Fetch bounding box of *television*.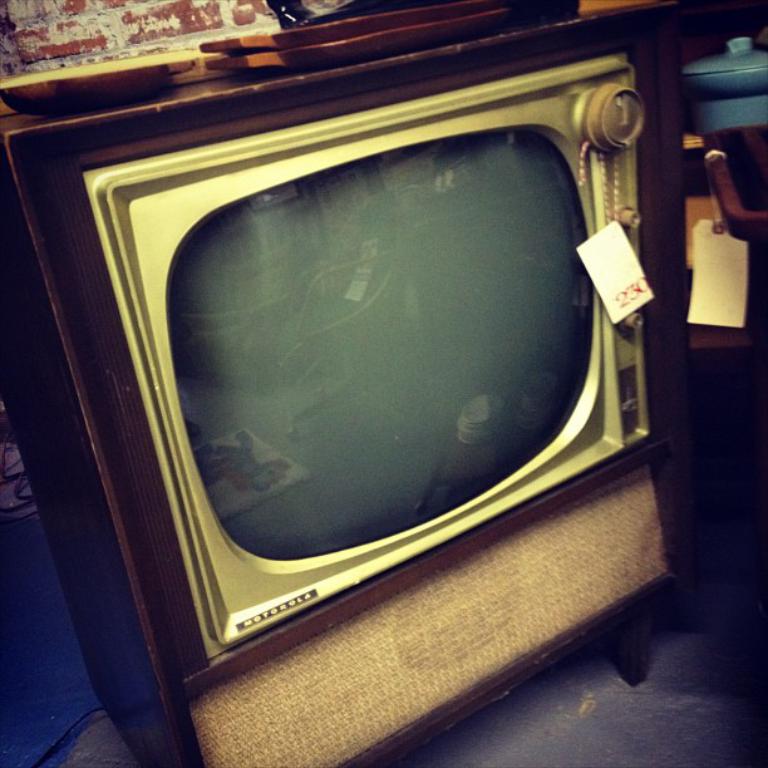
Bbox: BBox(83, 51, 656, 665).
